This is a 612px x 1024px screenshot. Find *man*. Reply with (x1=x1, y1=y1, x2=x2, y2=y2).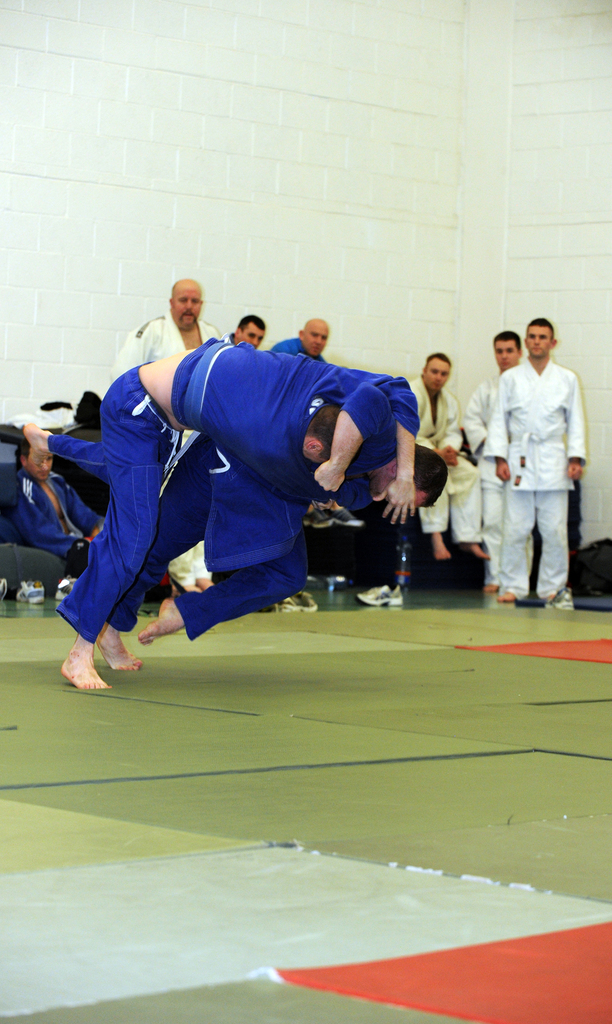
(x1=116, y1=273, x2=213, y2=370).
